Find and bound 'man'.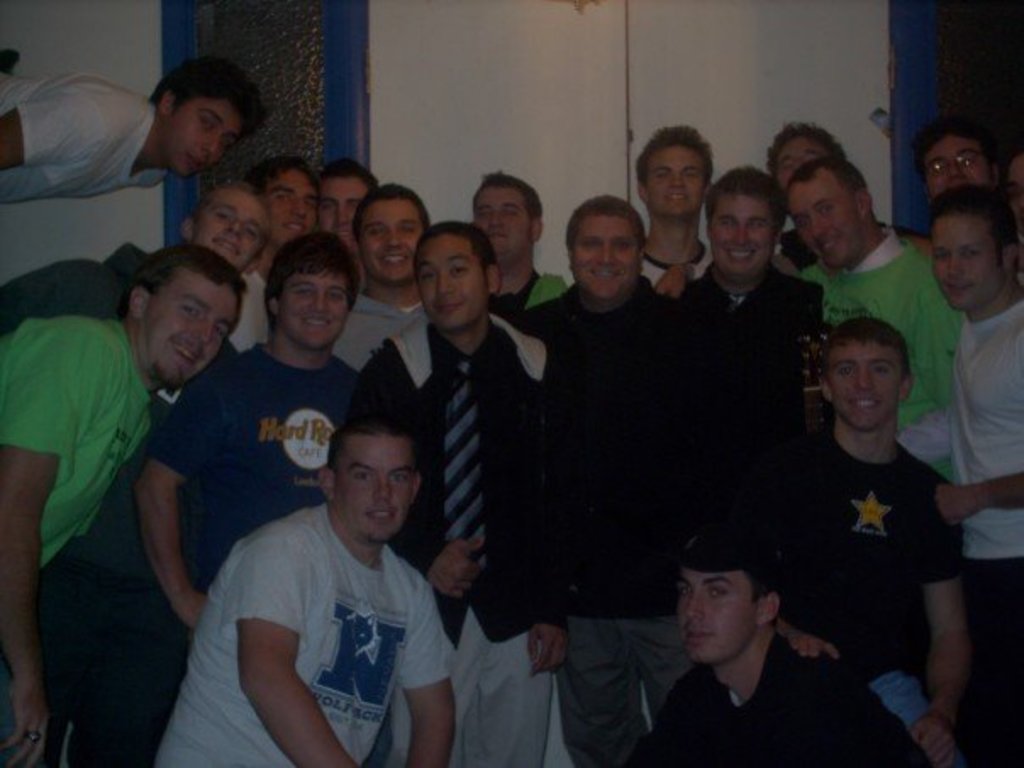
Bound: {"x1": 890, "y1": 175, "x2": 1022, "y2": 766}.
